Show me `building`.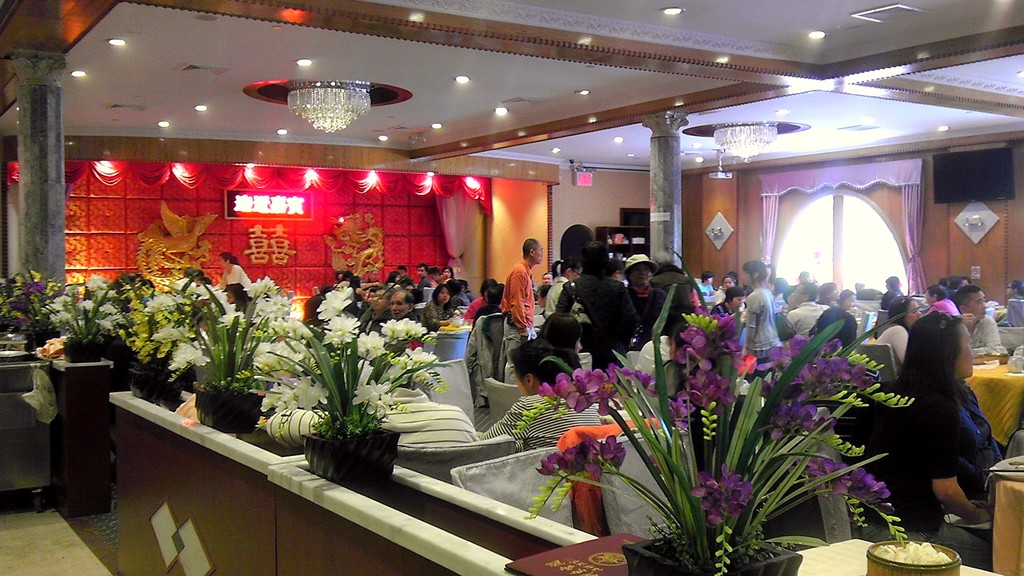
`building` is here: [x1=0, y1=0, x2=1023, y2=575].
